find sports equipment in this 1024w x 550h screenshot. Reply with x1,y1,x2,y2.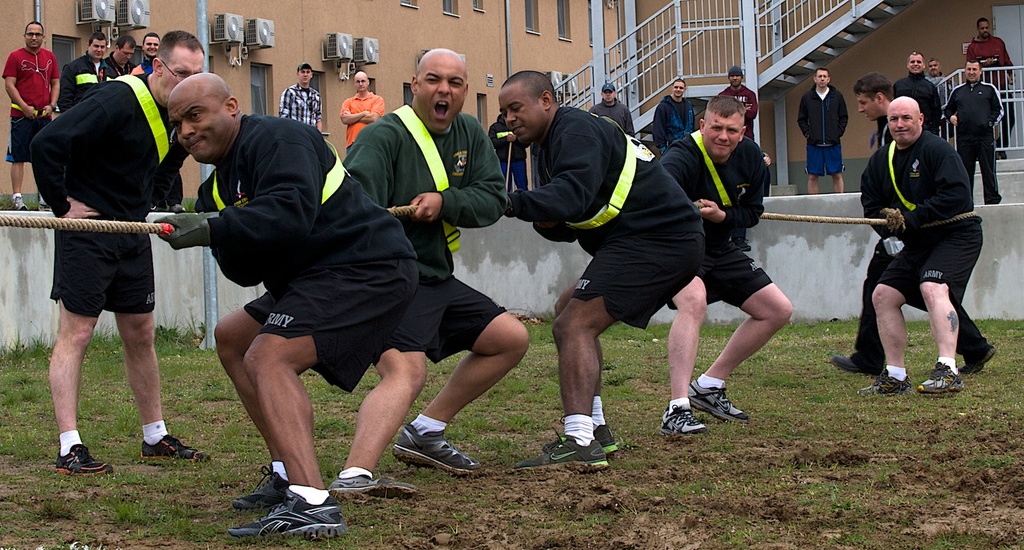
394,426,479,476.
